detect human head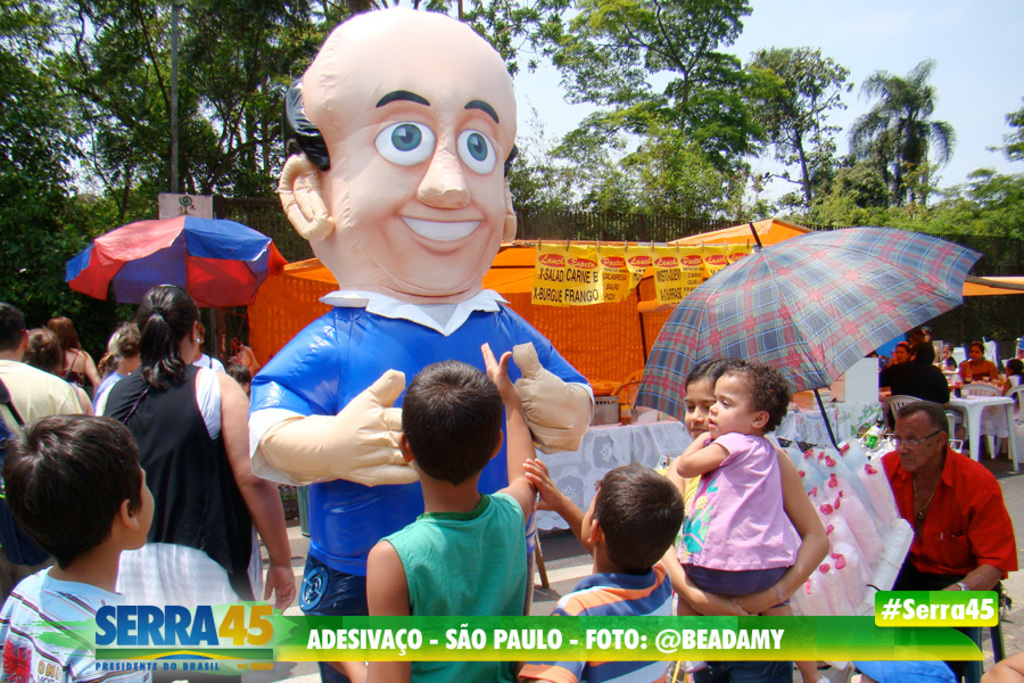
box(385, 359, 515, 504)
